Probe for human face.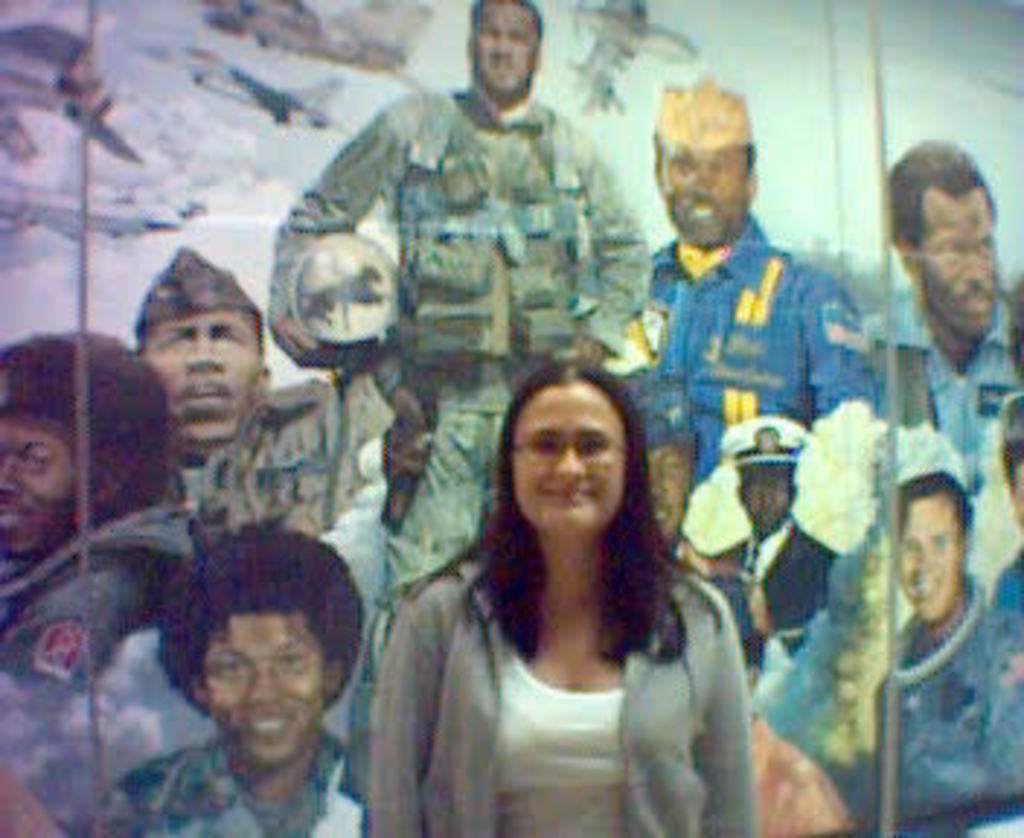
Probe result: BBox(751, 474, 788, 530).
